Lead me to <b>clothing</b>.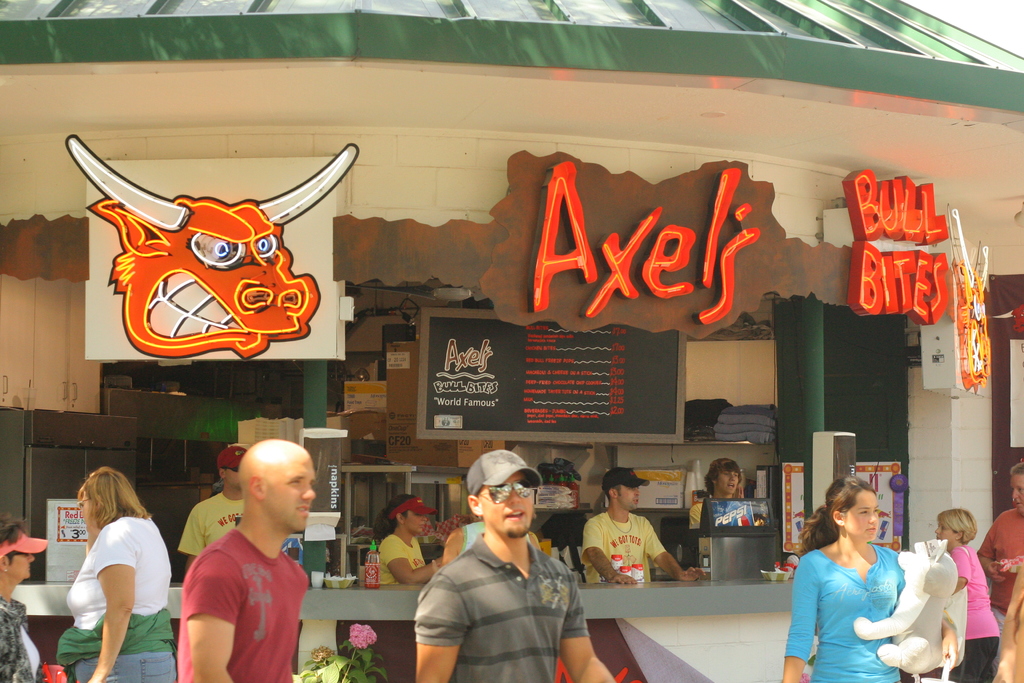
Lead to [left=953, top=545, right=1002, bottom=682].
